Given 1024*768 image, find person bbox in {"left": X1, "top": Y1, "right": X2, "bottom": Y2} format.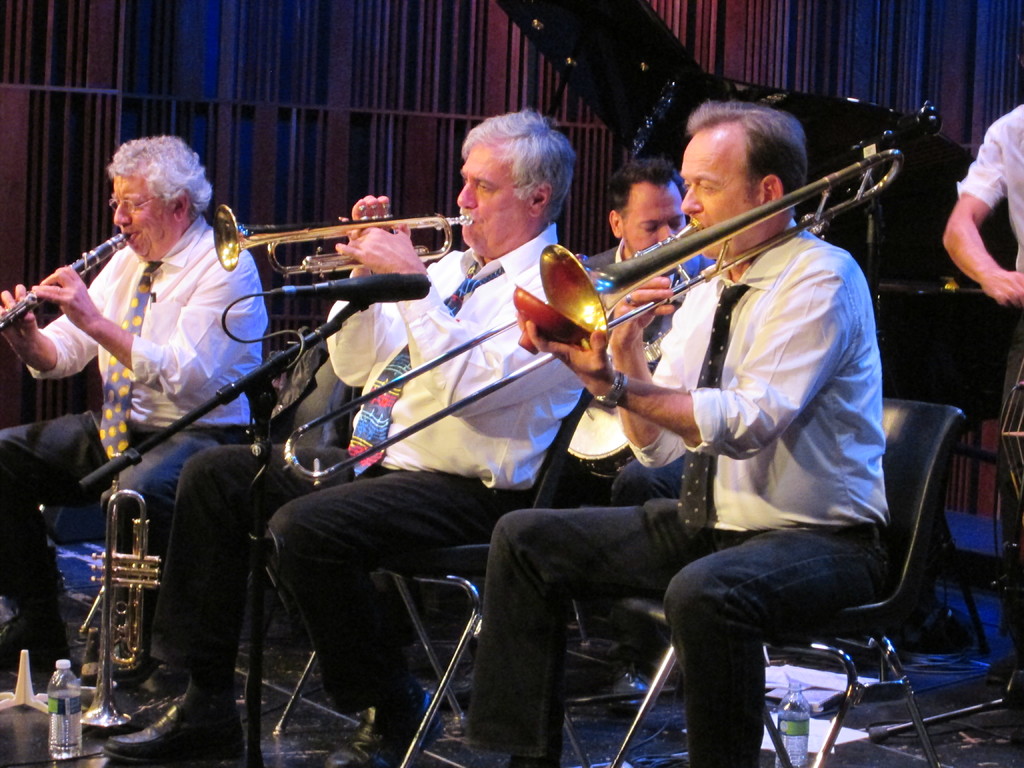
{"left": 420, "top": 95, "right": 899, "bottom": 767}.
